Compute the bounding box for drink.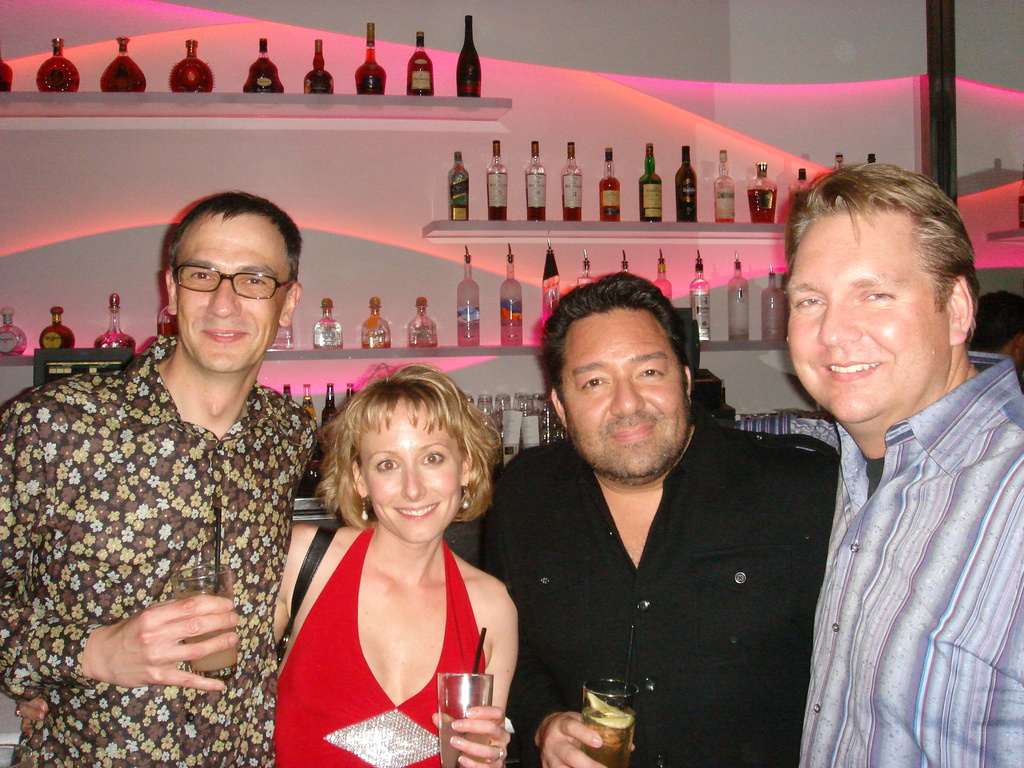
314, 296, 345, 348.
